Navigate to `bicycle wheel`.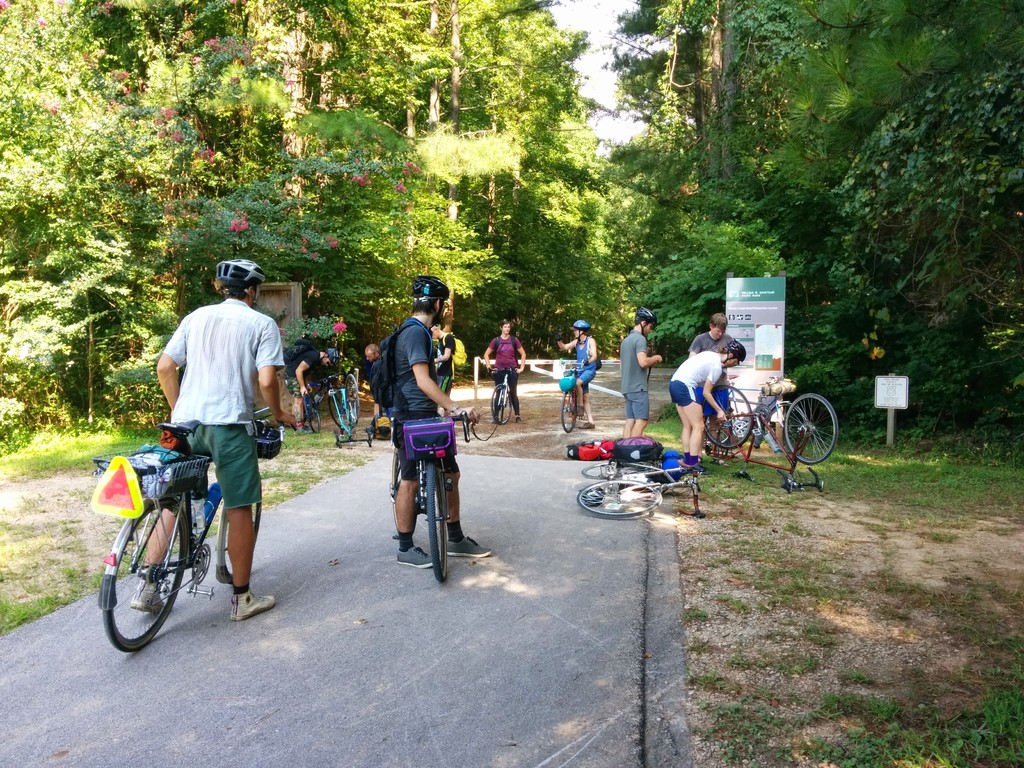
Navigation target: bbox=[389, 444, 418, 548].
